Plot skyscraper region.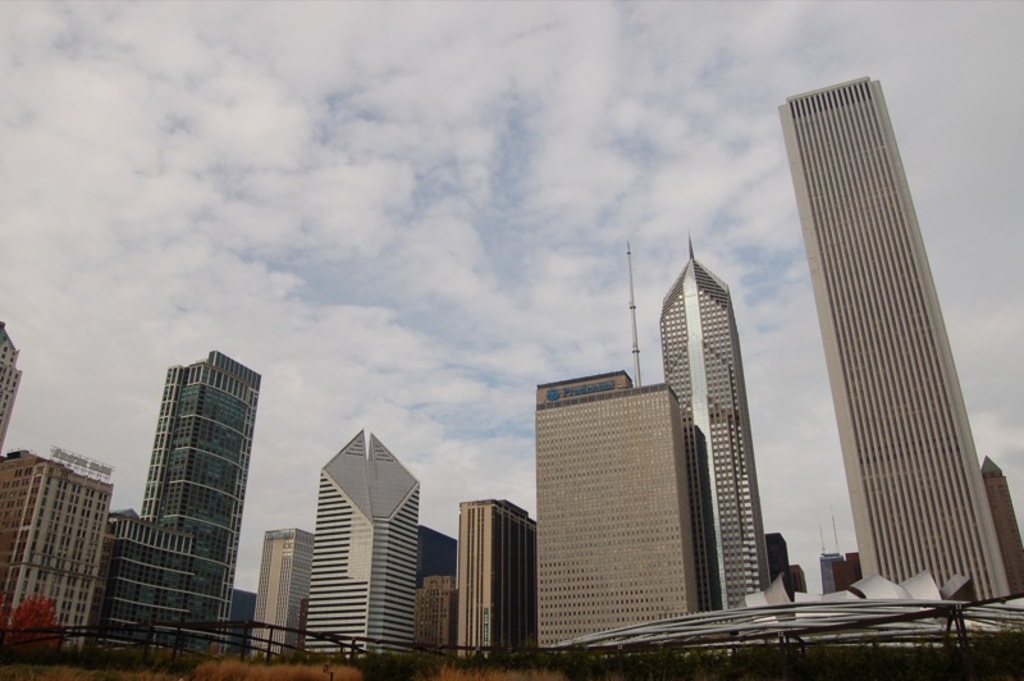
Plotted at [532, 369, 728, 661].
